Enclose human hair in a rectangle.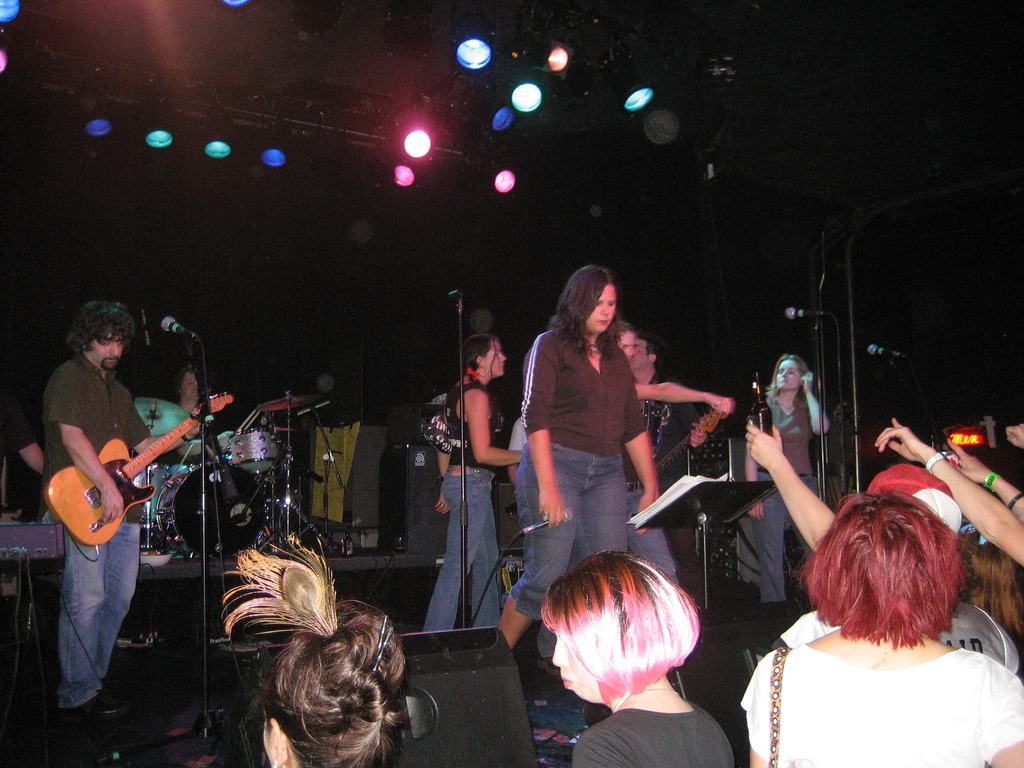
(left=222, top=532, right=412, bottom=765).
